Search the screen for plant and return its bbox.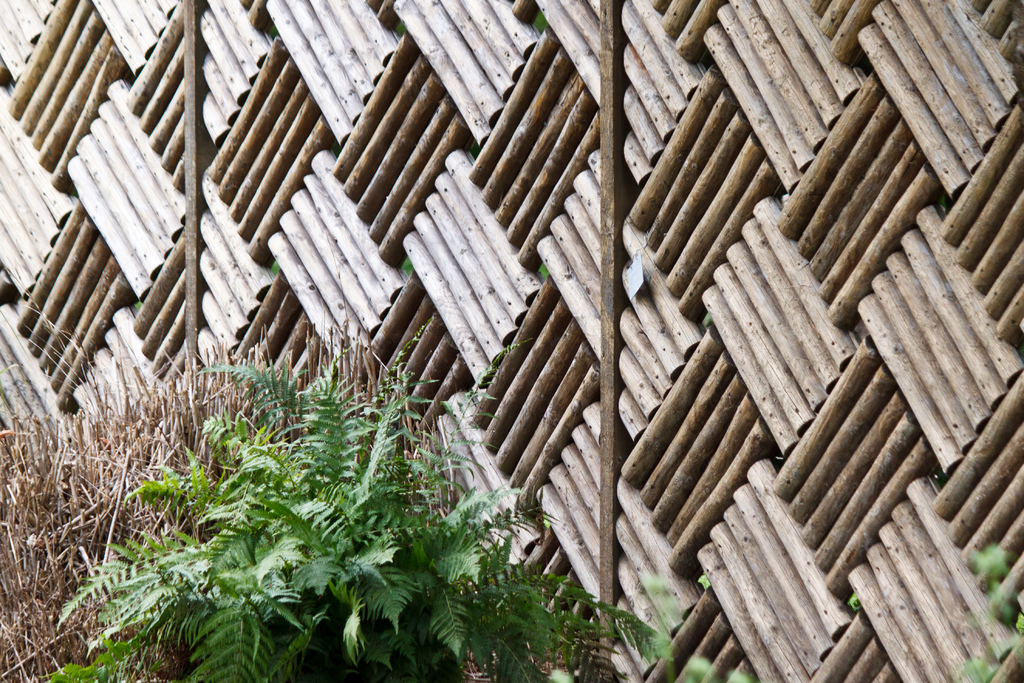
Found: bbox(952, 551, 1023, 682).
